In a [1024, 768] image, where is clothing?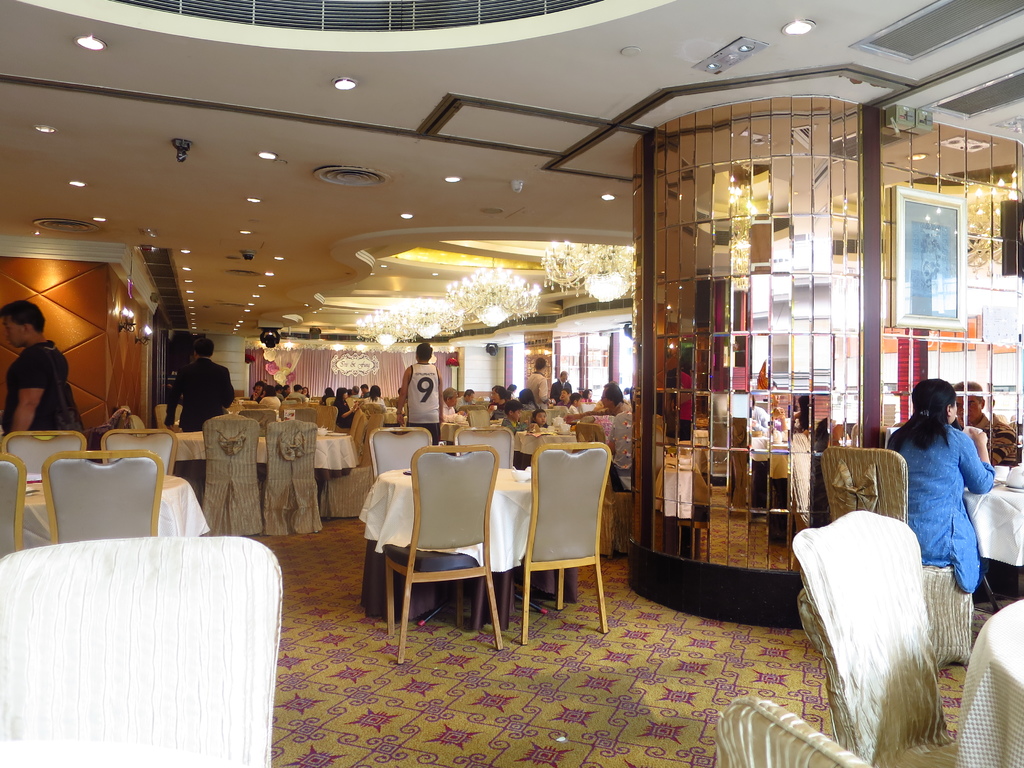
bbox(606, 400, 633, 415).
